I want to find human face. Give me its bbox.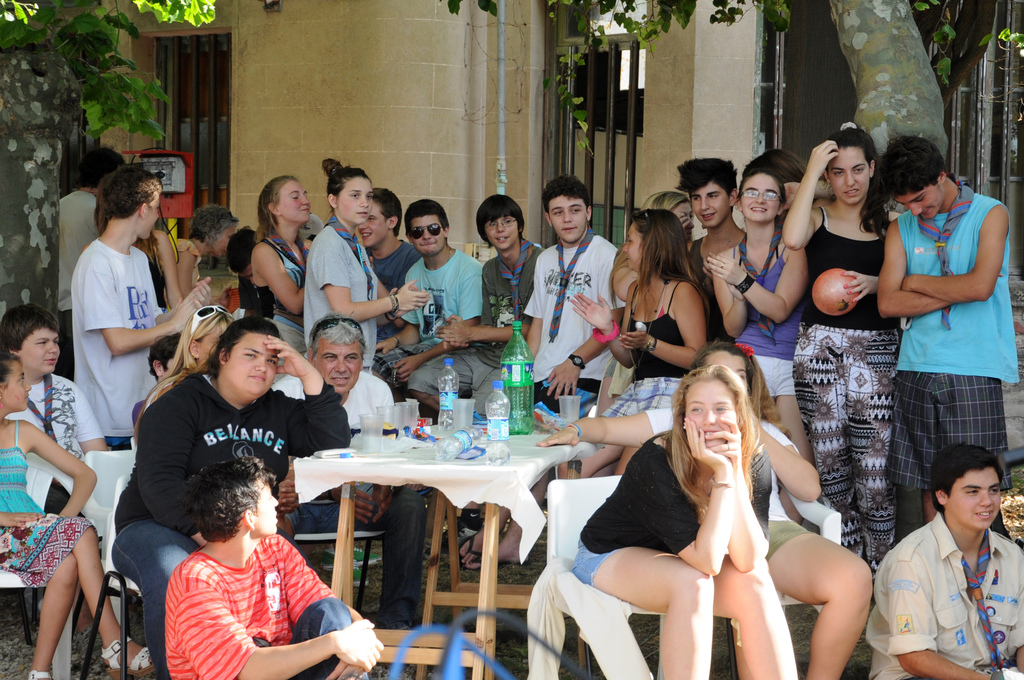
bbox=(738, 180, 777, 218).
